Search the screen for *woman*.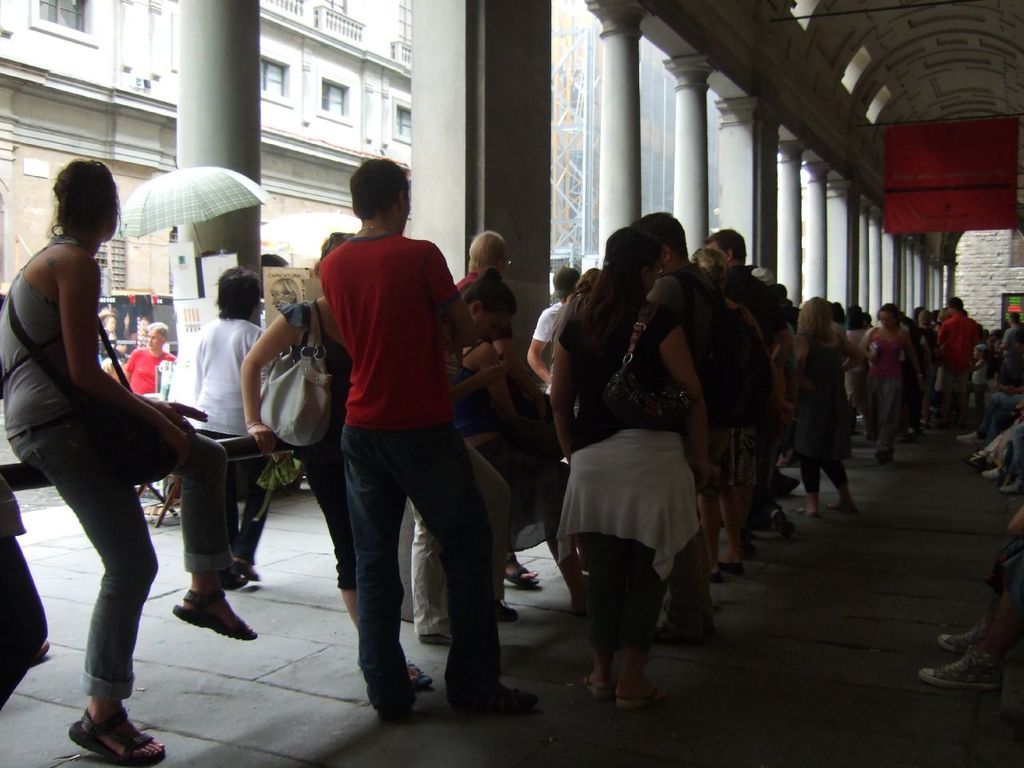
Found at <region>772, 292, 858, 518</region>.
